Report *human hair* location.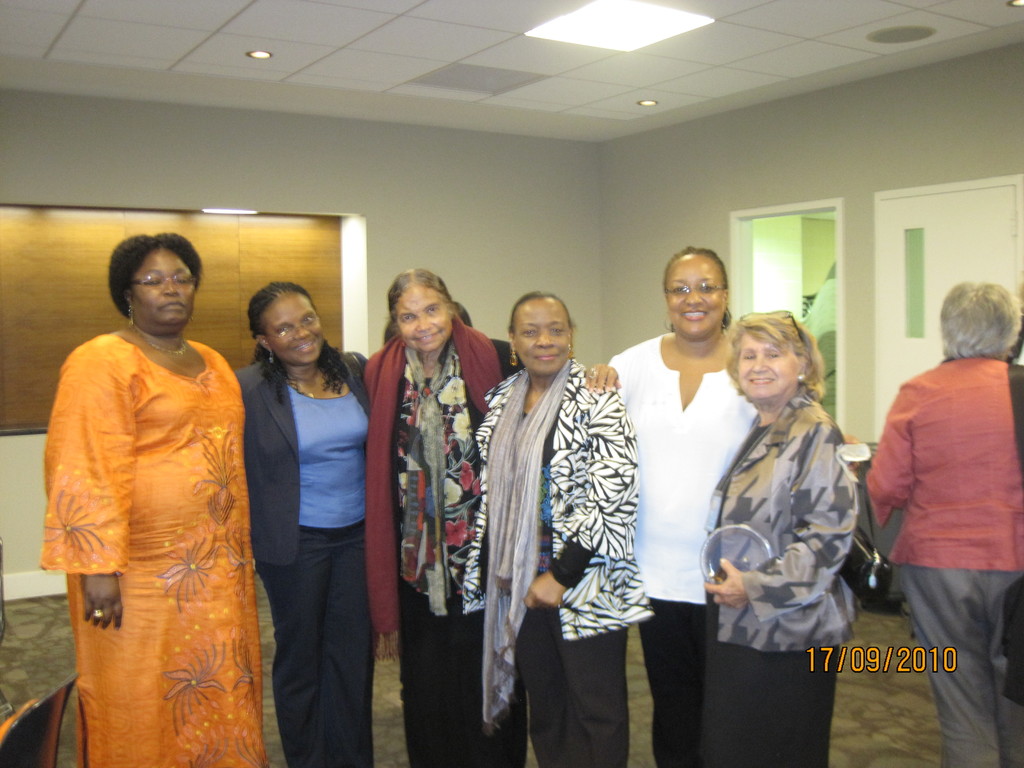
Report: bbox(108, 231, 204, 321).
